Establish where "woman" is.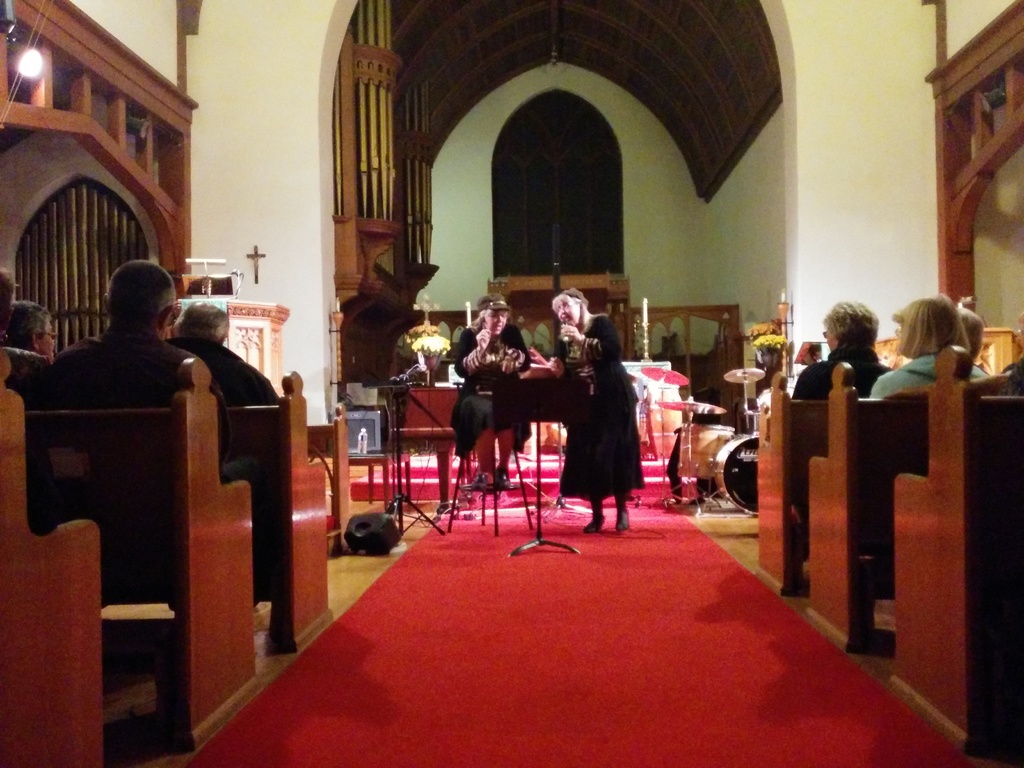
Established at x1=548 y1=287 x2=648 y2=533.
